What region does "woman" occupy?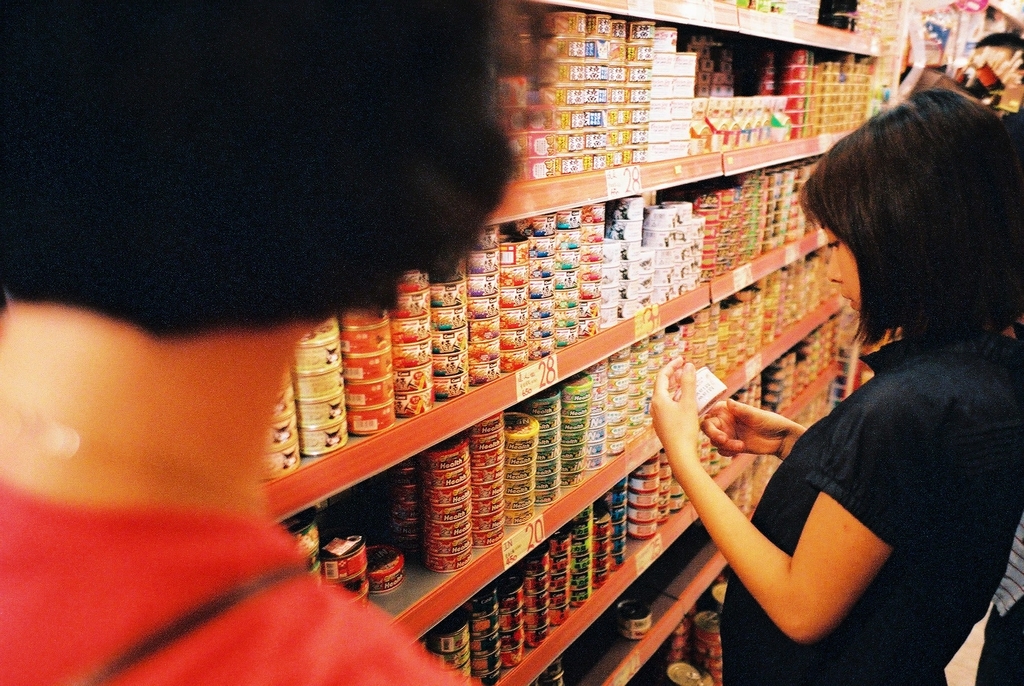
rect(654, 144, 979, 681).
